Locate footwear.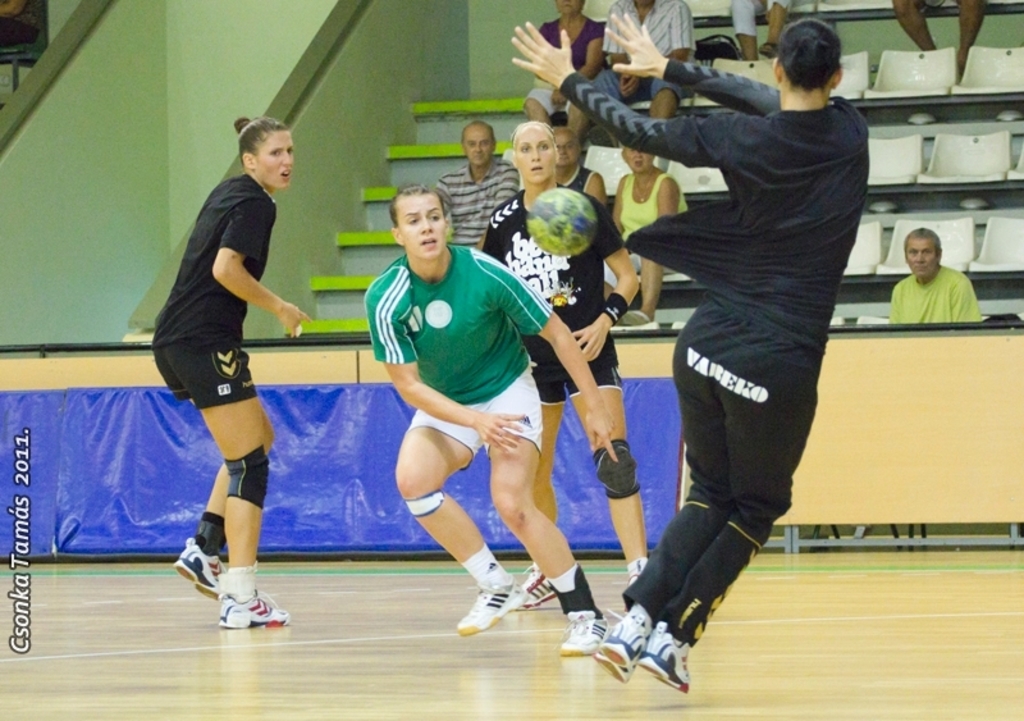
Bounding box: left=174, top=535, right=227, bottom=603.
